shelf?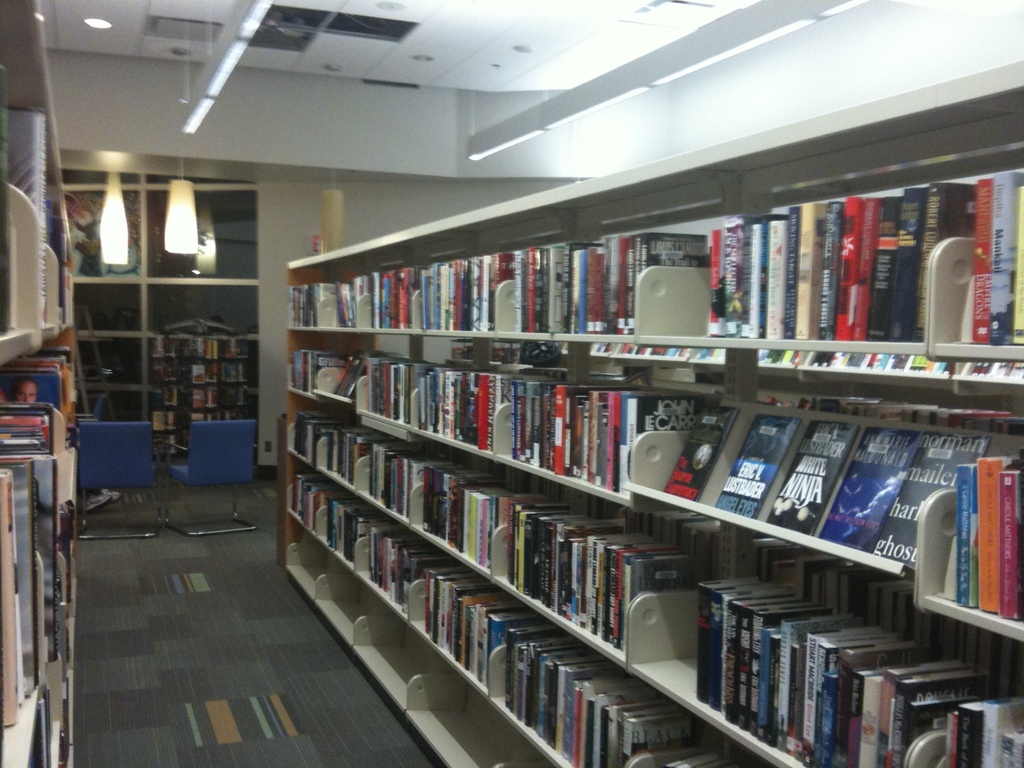
region(0, 0, 81, 767)
